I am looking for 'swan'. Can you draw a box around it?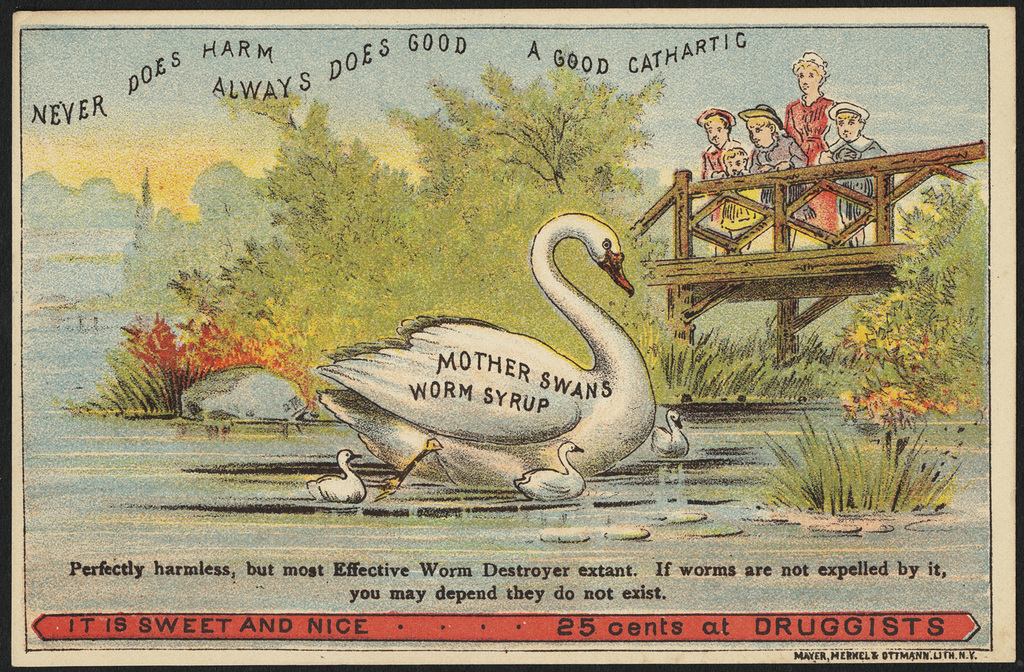
Sure, the bounding box is [left=652, top=411, right=692, bottom=456].
